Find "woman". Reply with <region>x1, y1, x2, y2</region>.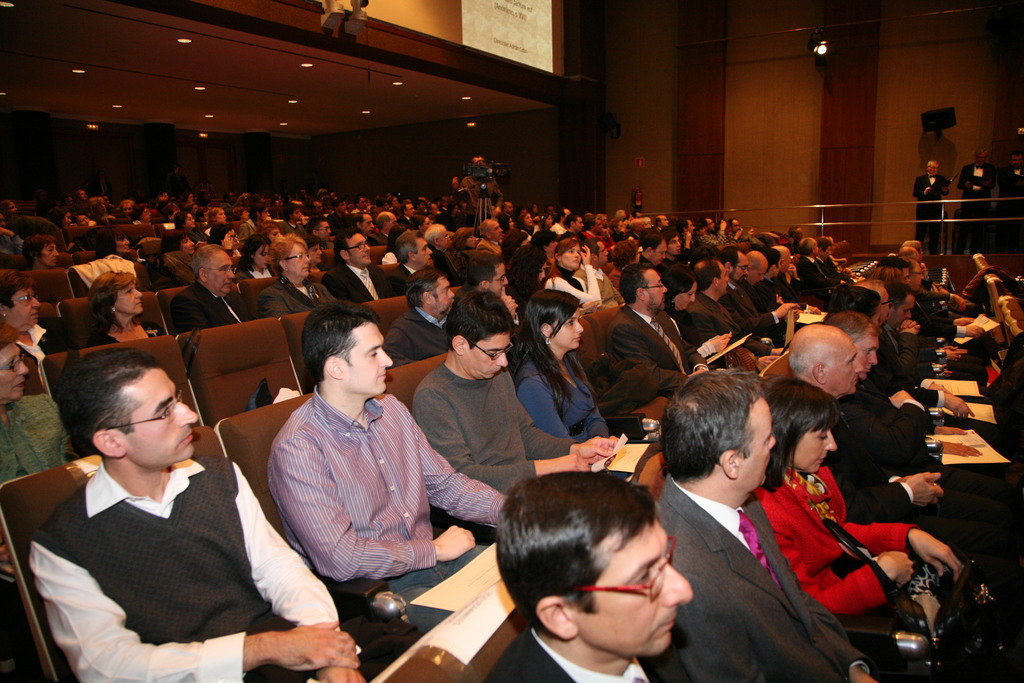
<region>514, 290, 614, 447</region>.
